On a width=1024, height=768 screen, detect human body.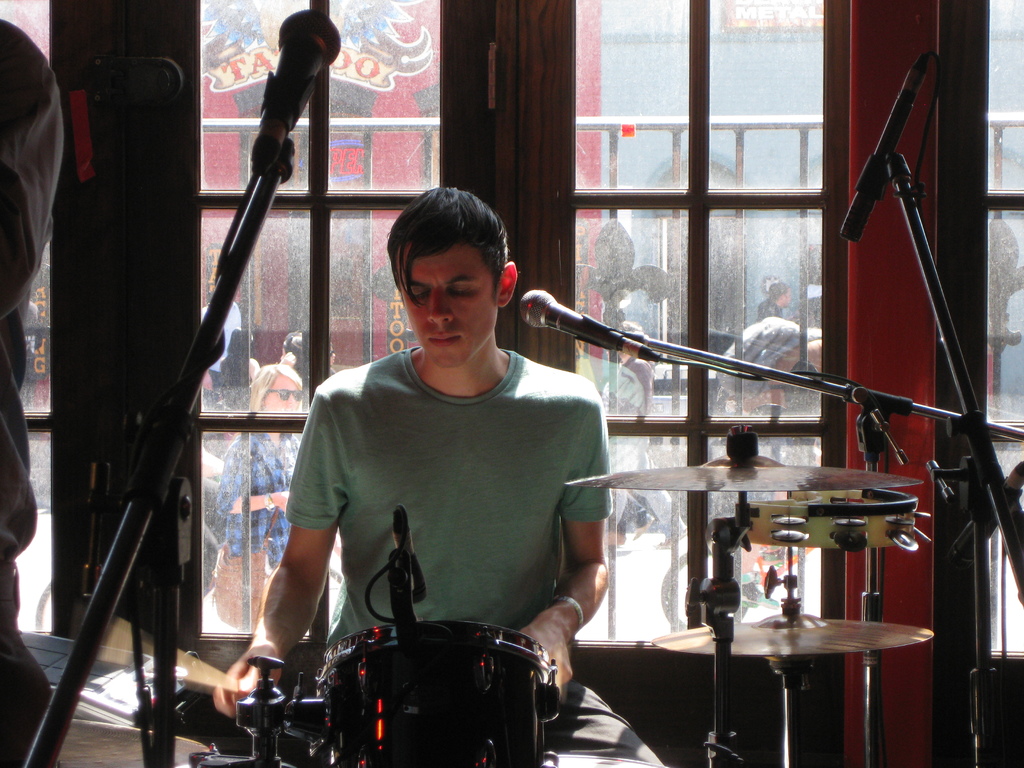
717 311 824 430.
